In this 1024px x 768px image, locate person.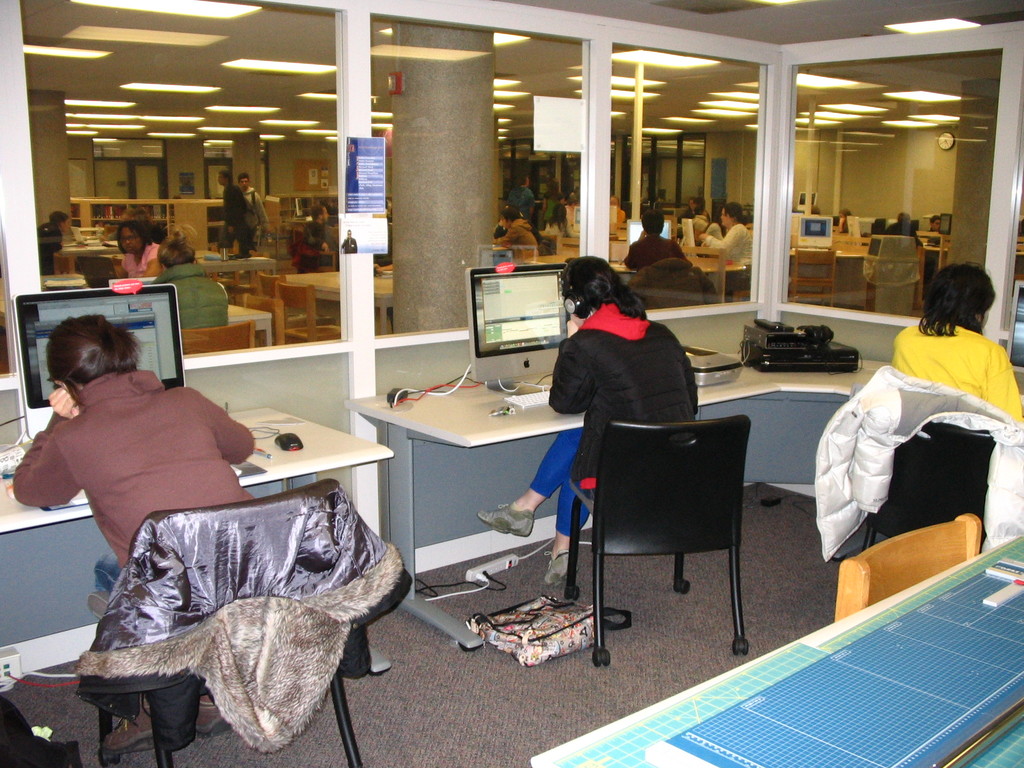
Bounding box: {"x1": 303, "y1": 206, "x2": 329, "y2": 267}.
